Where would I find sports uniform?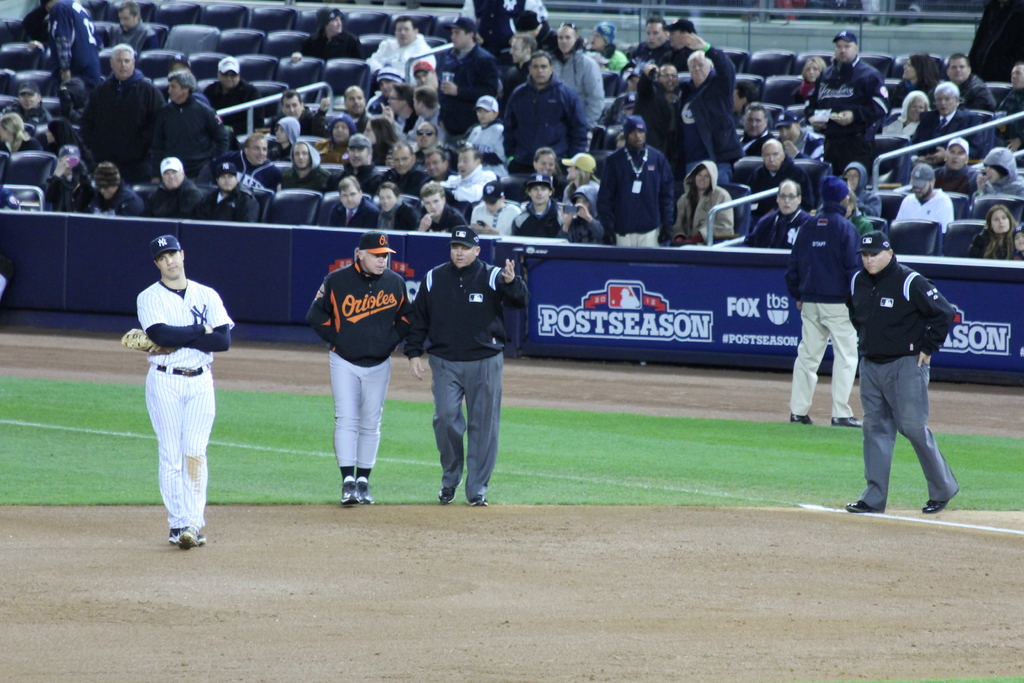
At pyautogui.locateOnScreen(401, 226, 529, 504).
